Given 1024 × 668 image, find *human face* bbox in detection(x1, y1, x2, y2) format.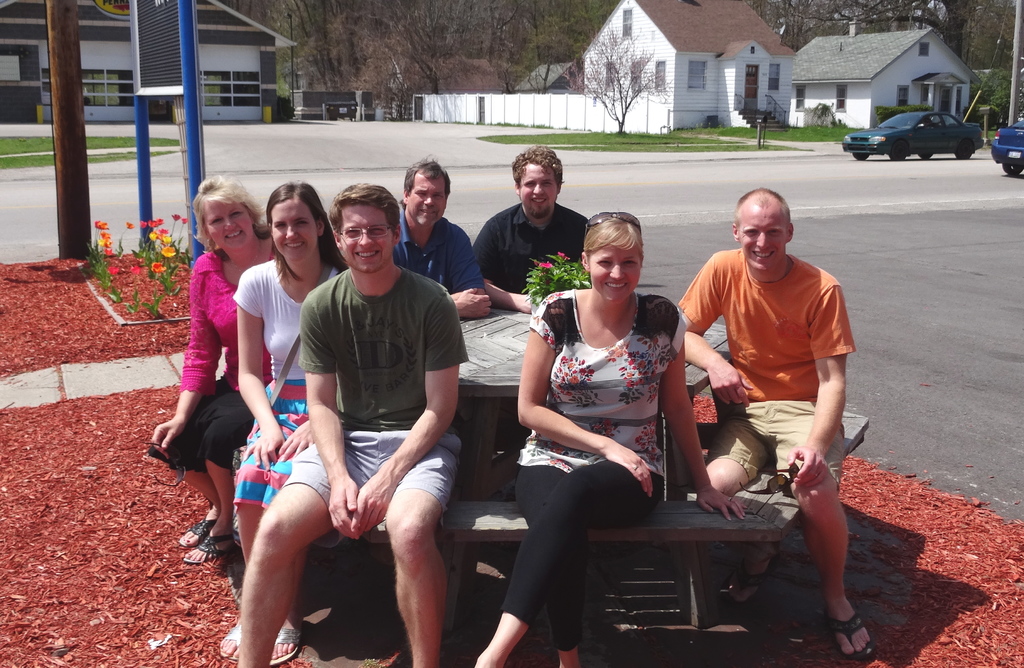
detection(273, 202, 316, 261).
